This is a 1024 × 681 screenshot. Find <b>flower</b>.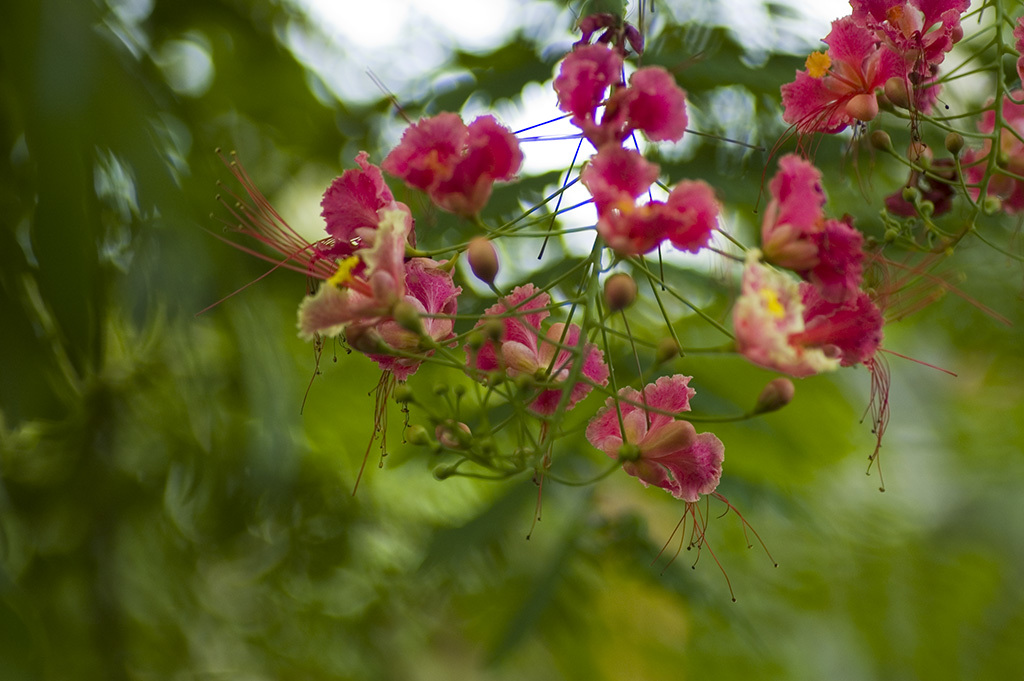
Bounding box: [730,254,839,388].
